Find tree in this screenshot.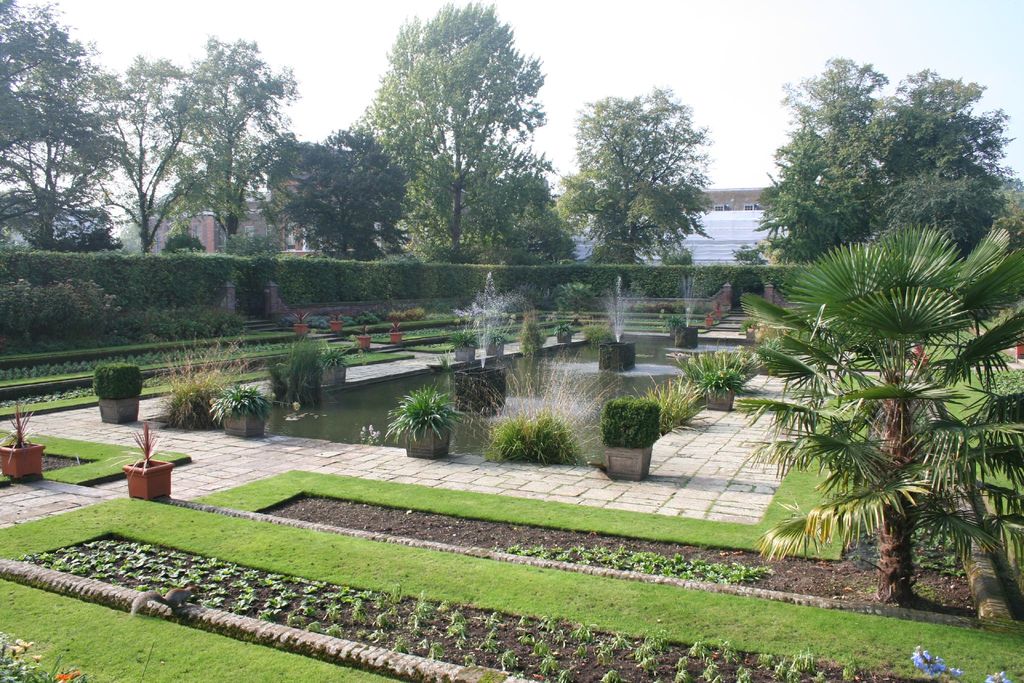
The bounding box for tree is select_region(205, 388, 259, 436).
